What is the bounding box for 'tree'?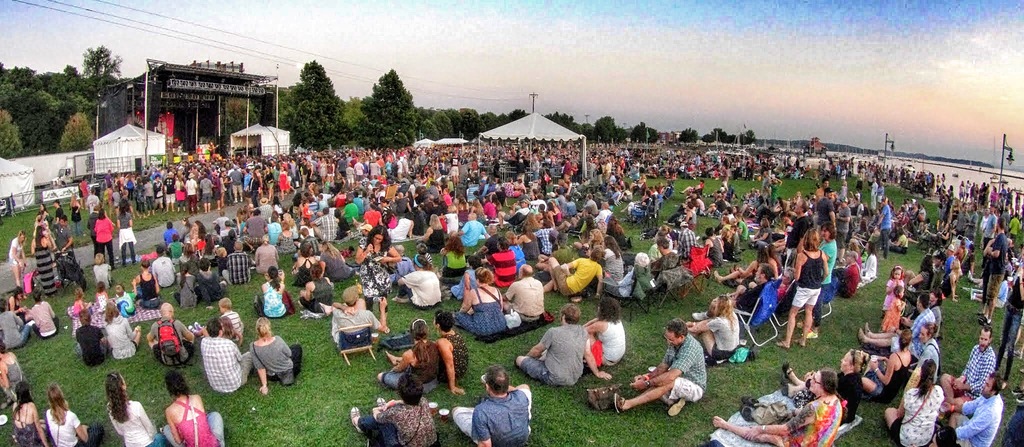
x1=479, y1=106, x2=502, y2=130.
